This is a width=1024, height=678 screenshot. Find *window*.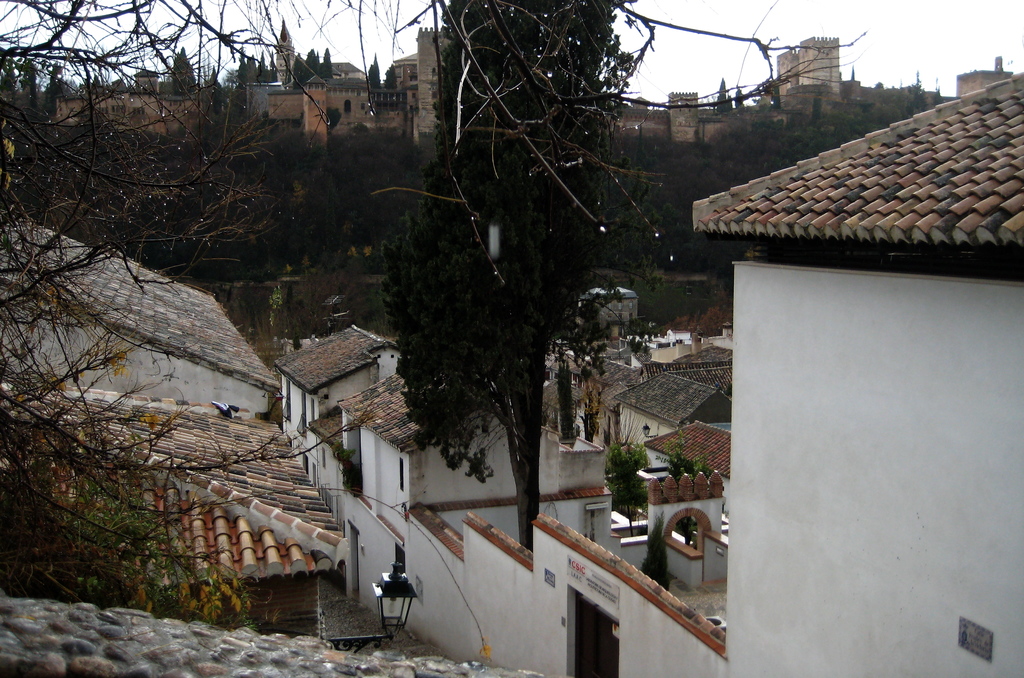
Bounding box: [left=395, top=458, right=403, bottom=492].
